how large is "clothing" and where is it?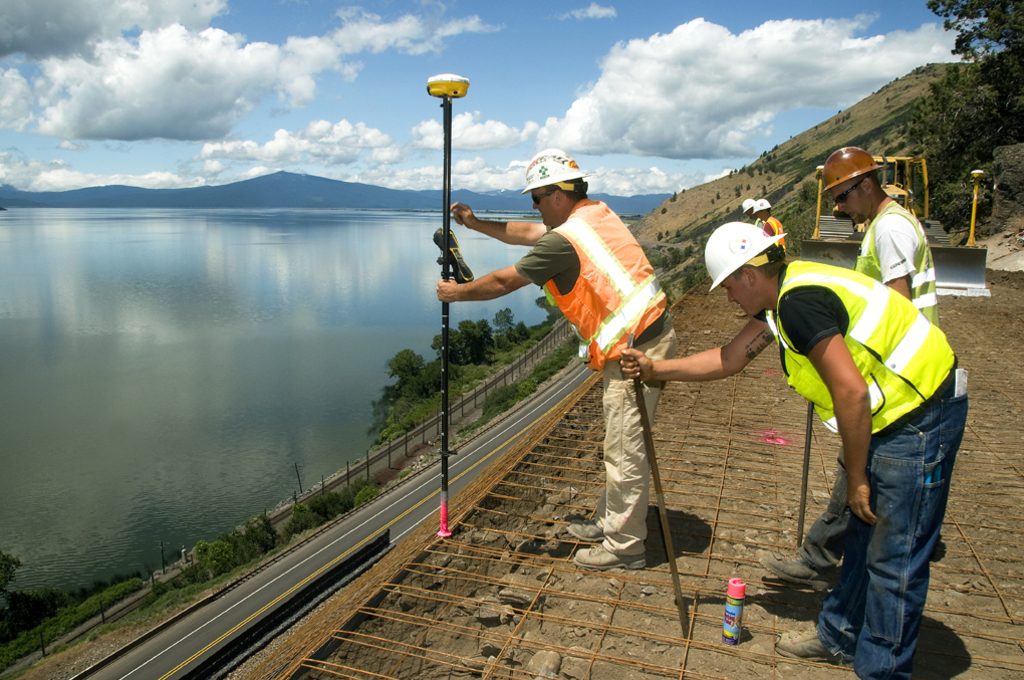
Bounding box: [753, 260, 971, 679].
